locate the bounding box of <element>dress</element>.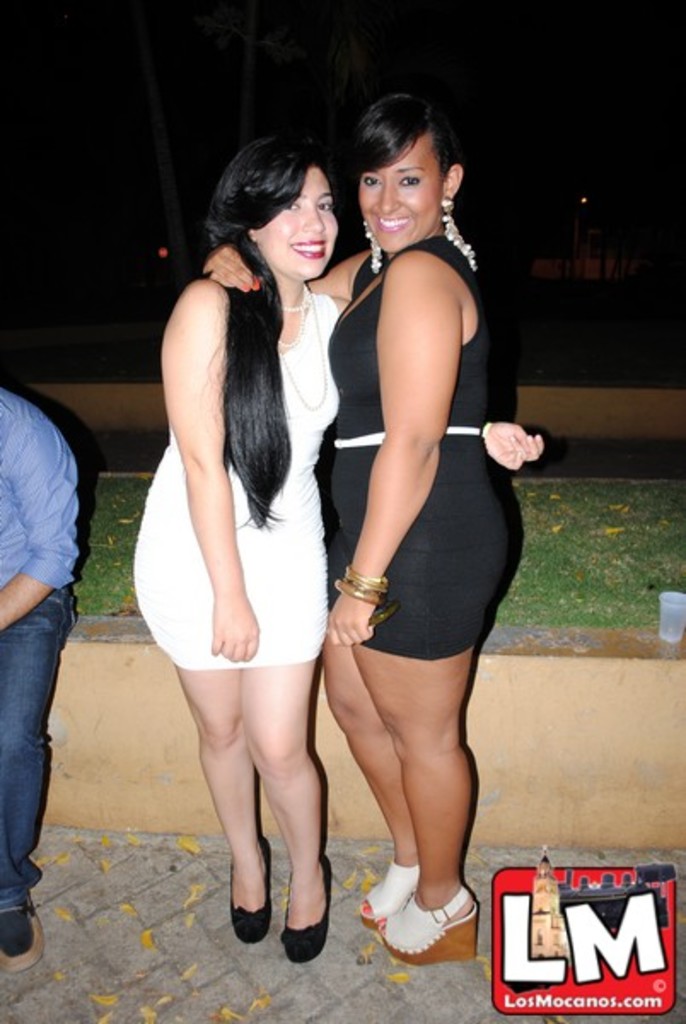
Bounding box: bbox=(133, 294, 341, 669).
